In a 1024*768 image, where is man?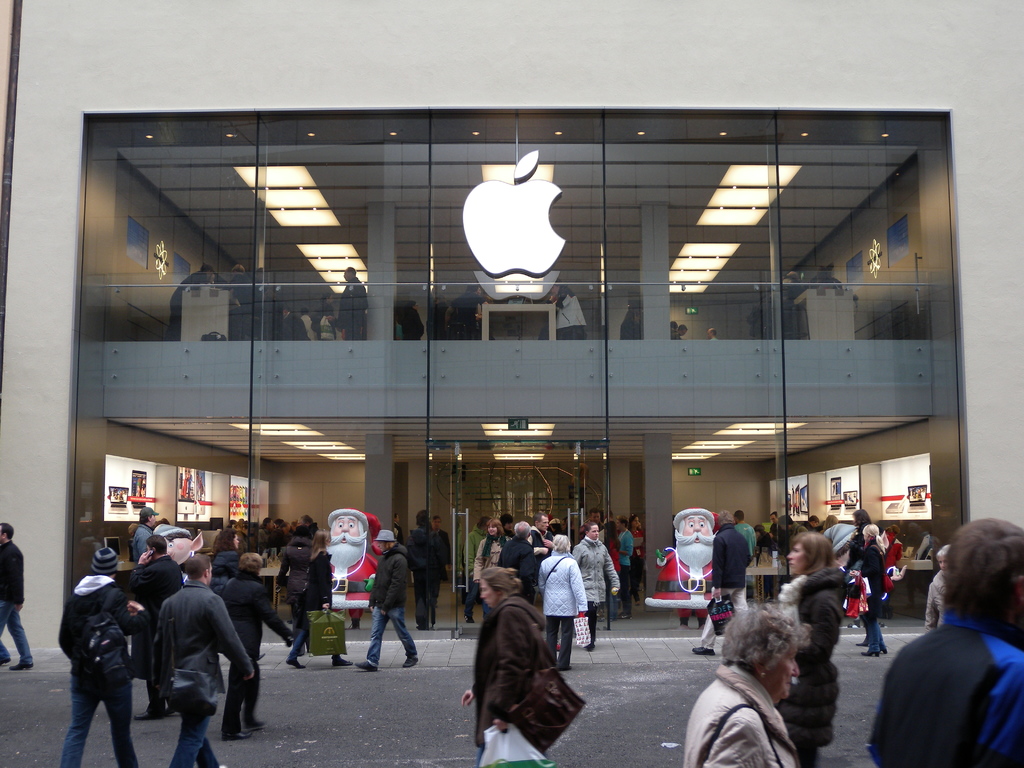
bbox(333, 266, 366, 340).
